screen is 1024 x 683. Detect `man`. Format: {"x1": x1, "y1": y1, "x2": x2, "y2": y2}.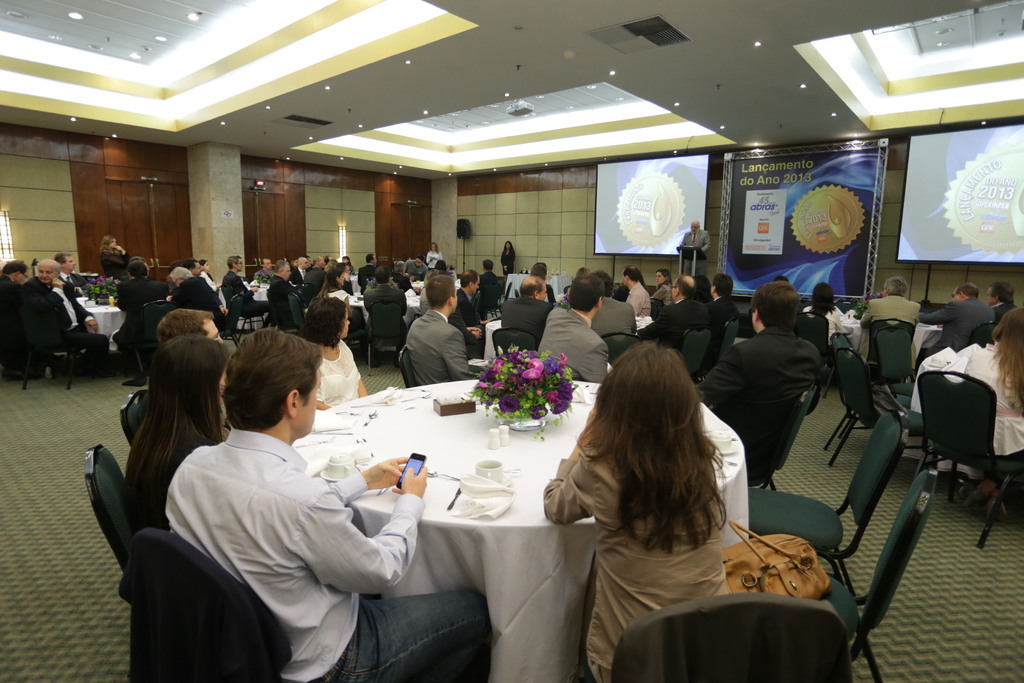
{"x1": 916, "y1": 283, "x2": 998, "y2": 371}.
